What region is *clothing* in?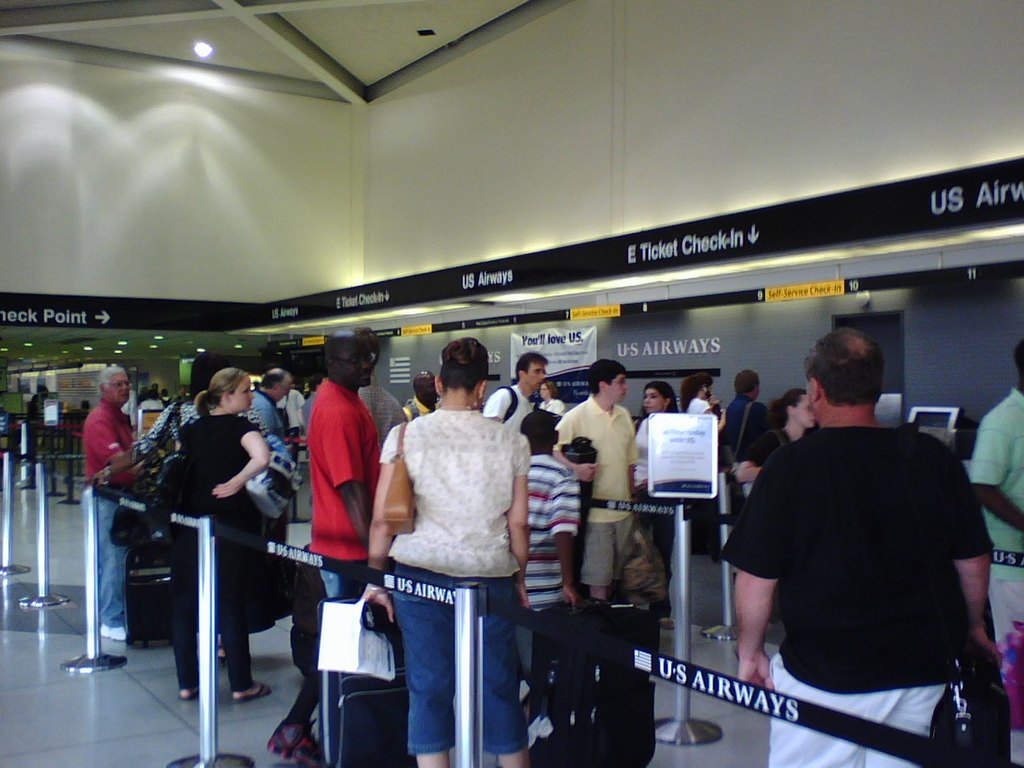
[left=83, top=403, right=127, bottom=636].
